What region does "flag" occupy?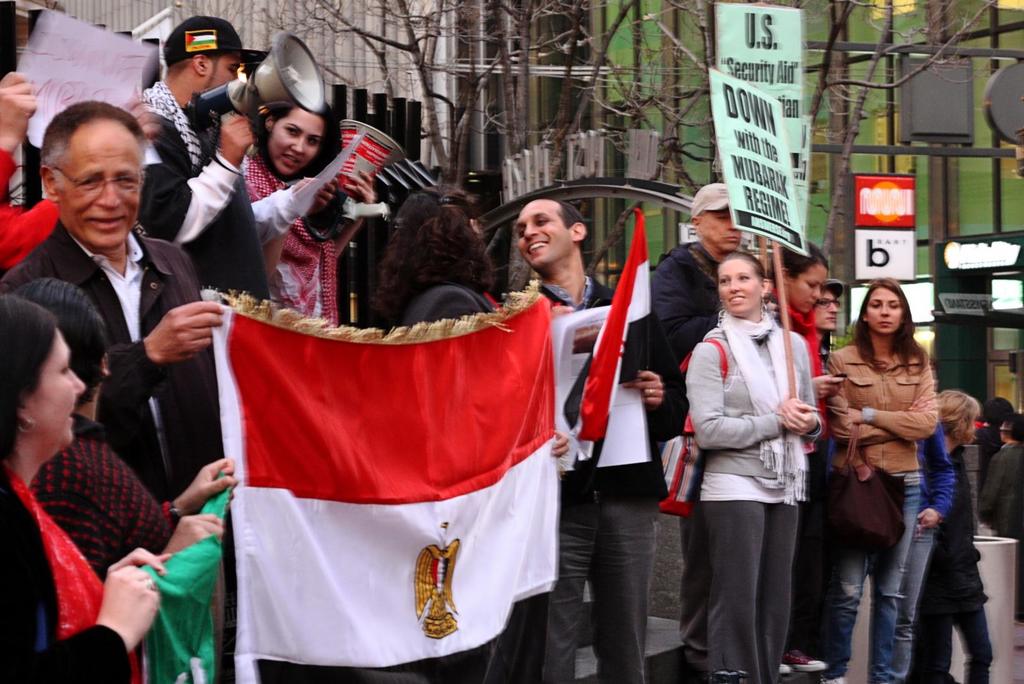
188,287,547,648.
